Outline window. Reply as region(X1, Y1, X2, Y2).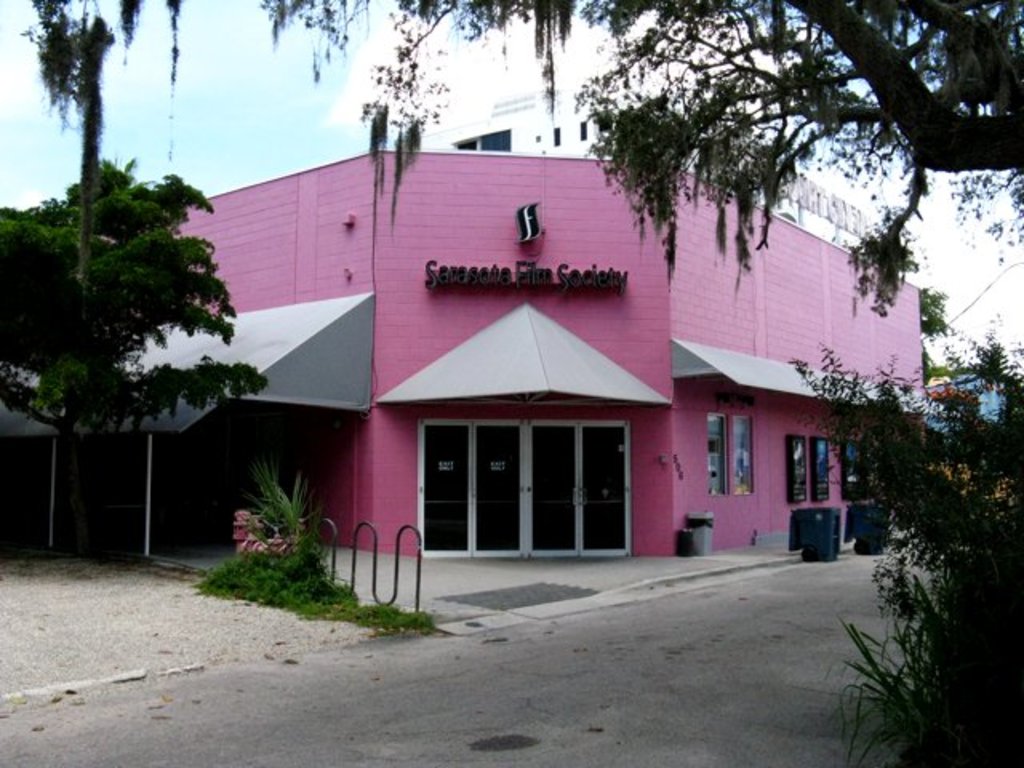
region(701, 408, 763, 501).
